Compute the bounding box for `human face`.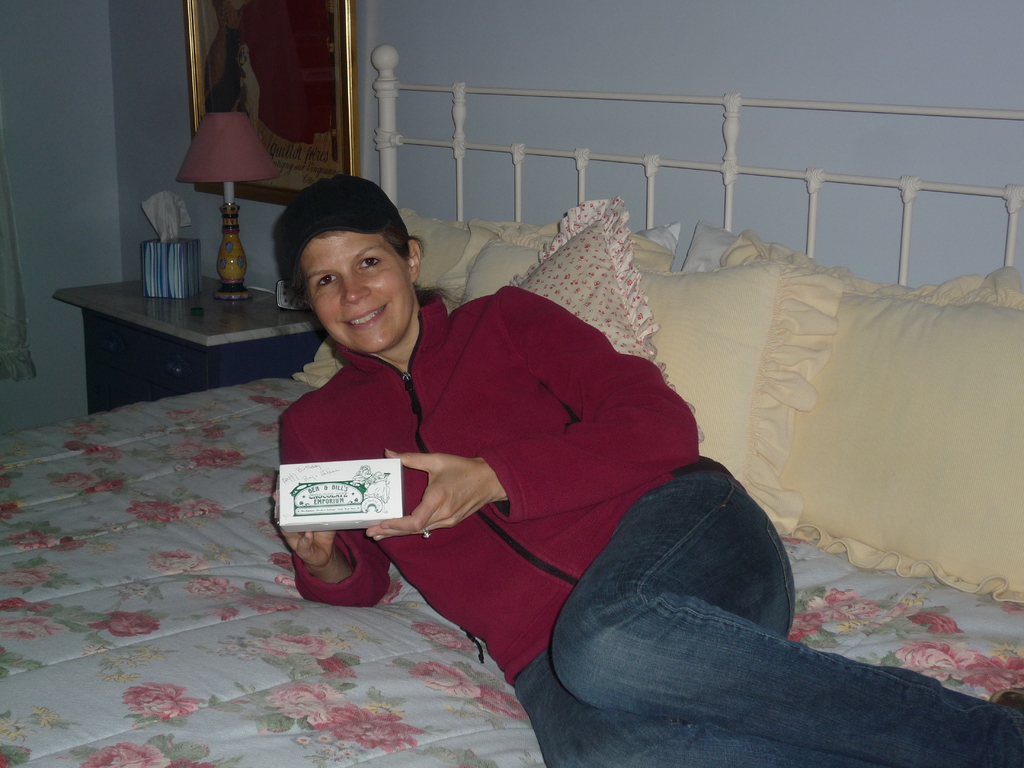
<bbox>305, 232, 416, 358</bbox>.
